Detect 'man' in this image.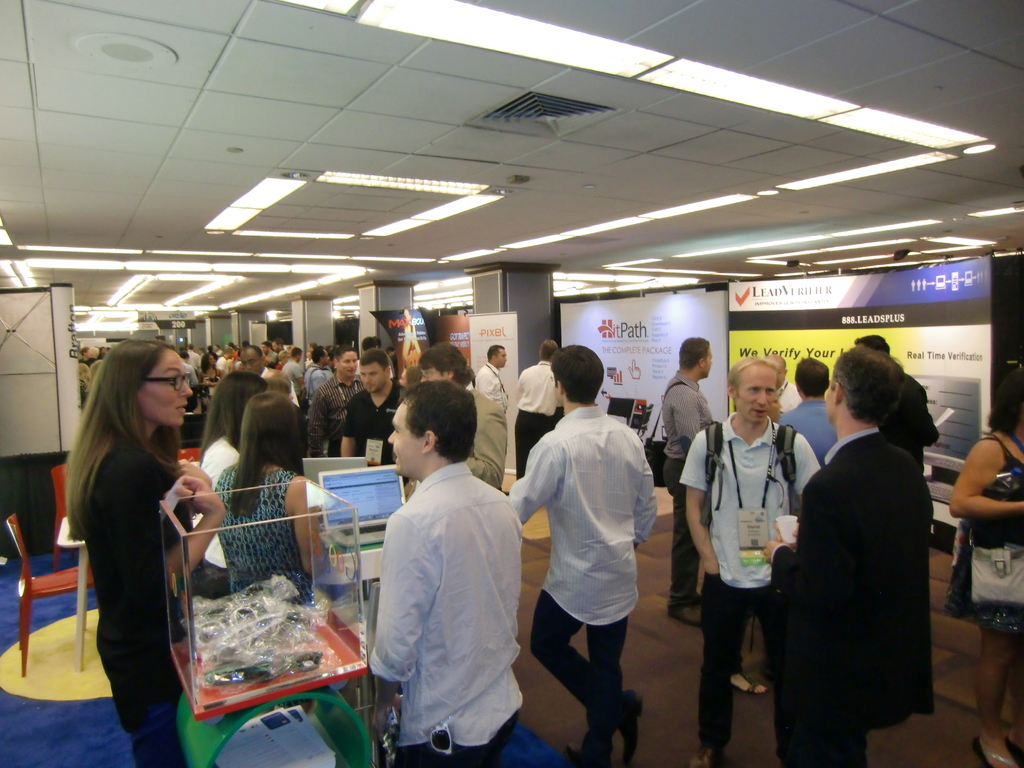
Detection: 760, 352, 803, 415.
